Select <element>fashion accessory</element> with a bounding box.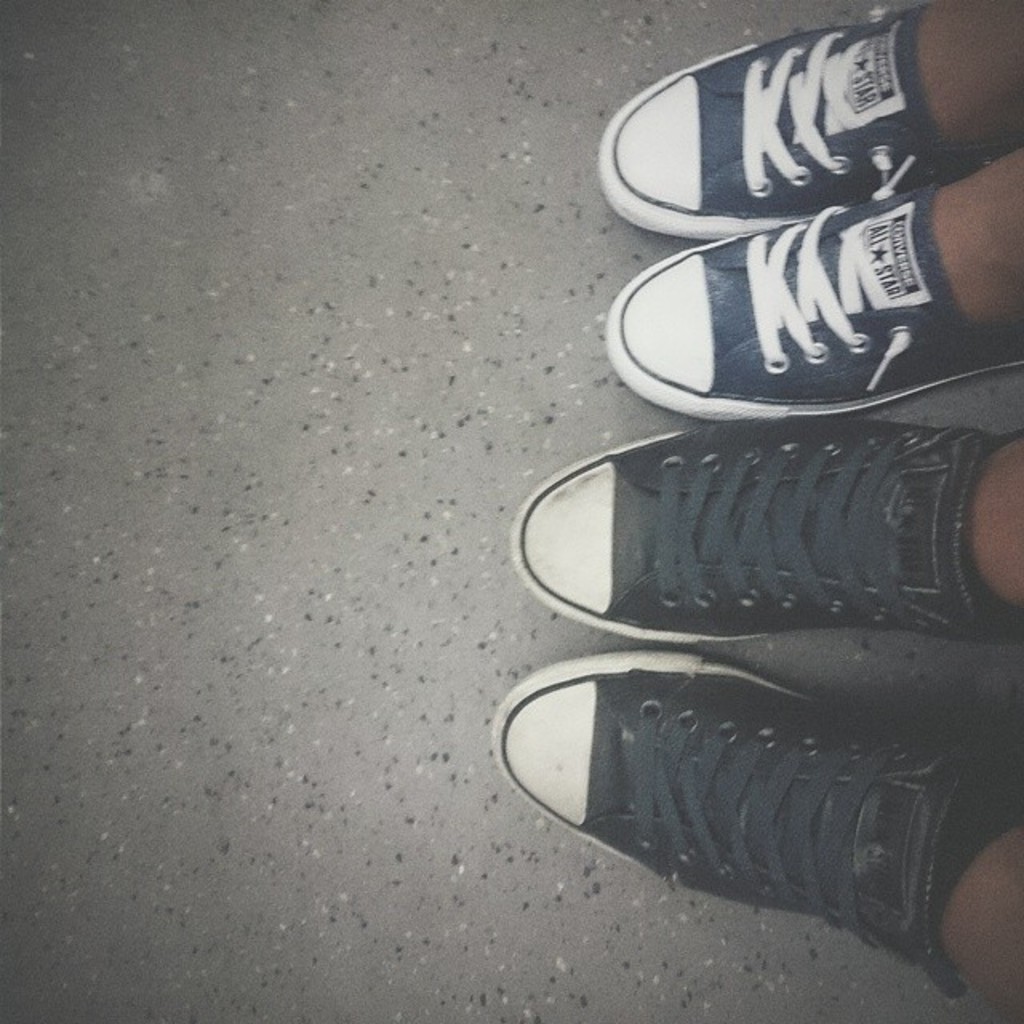
(left=491, top=638, right=1018, bottom=1000).
